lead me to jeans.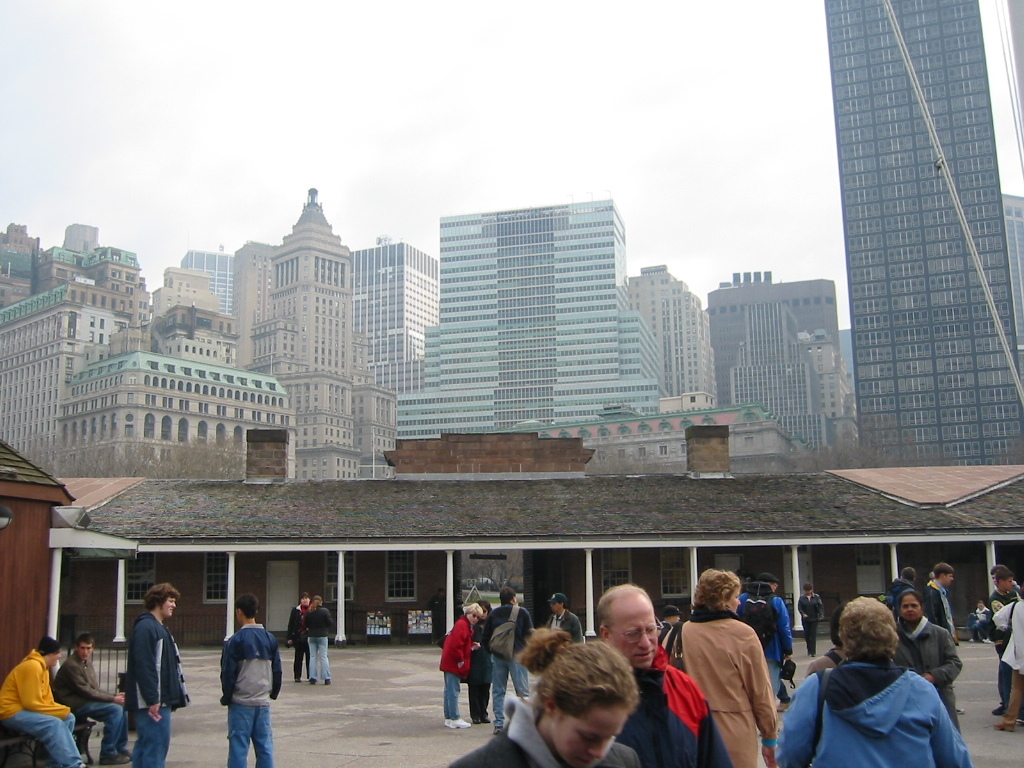
Lead to {"x1": 998, "y1": 642, "x2": 1021, "y2": 709}.
